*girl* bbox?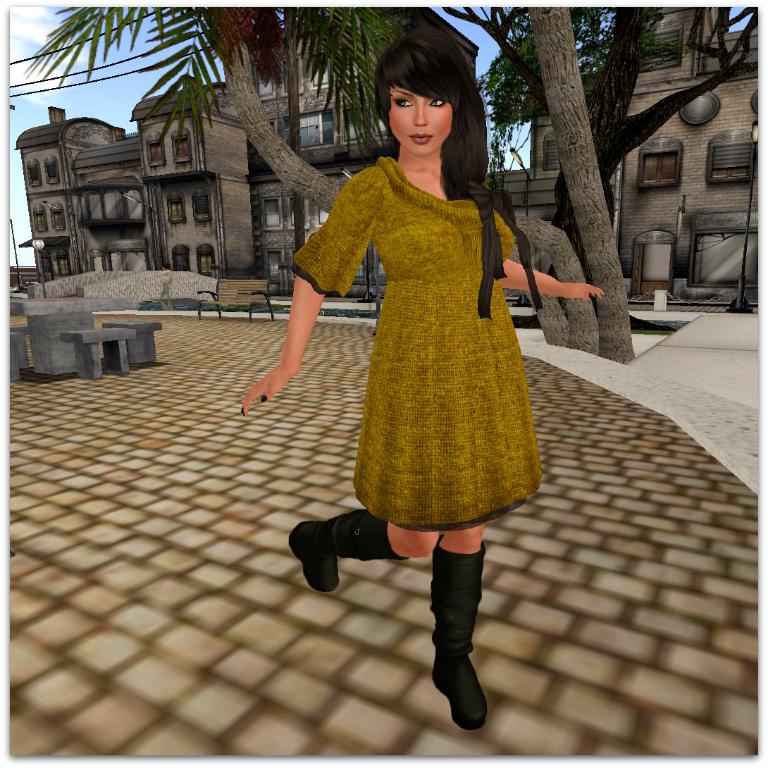
crop(241, 28, 602, 731)
